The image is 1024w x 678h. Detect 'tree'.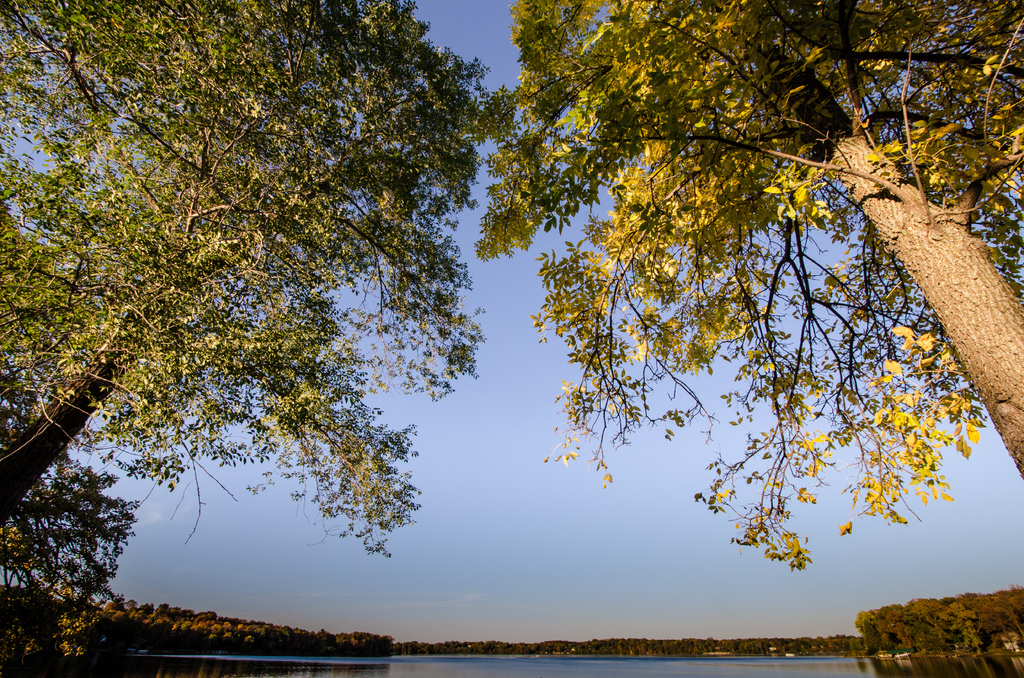
Detection: <region>0, 0, 525, 561</region>.
